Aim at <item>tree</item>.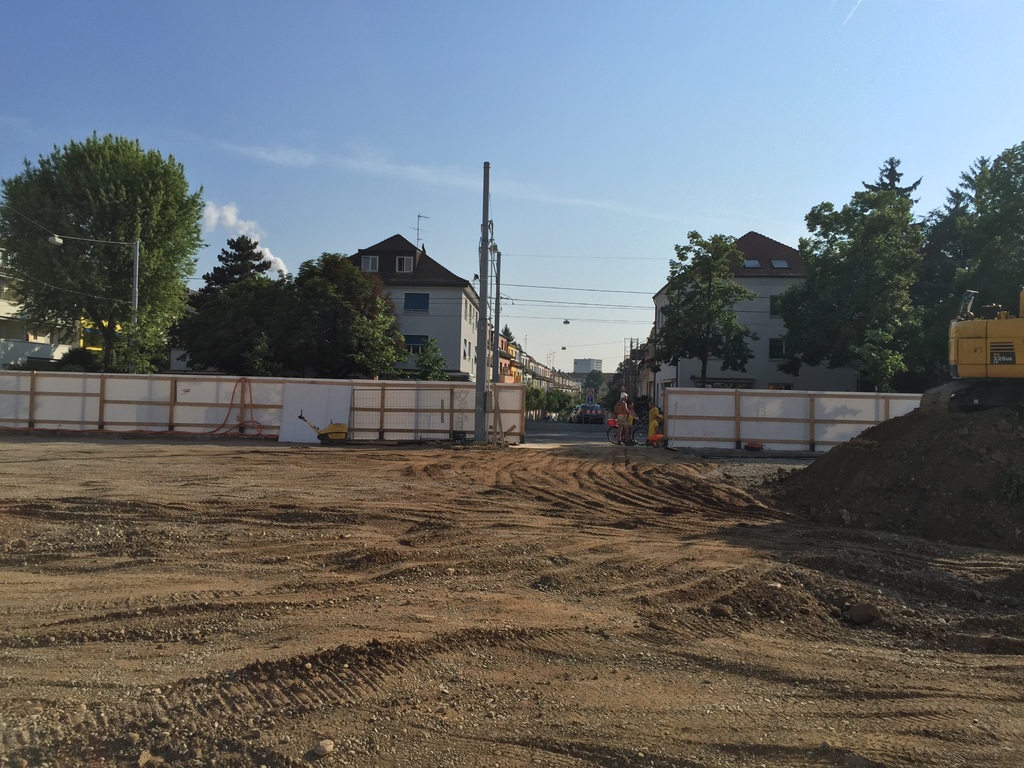
Aimed at pyautogui.locateOnScreen(527, 382, 545, 420).
